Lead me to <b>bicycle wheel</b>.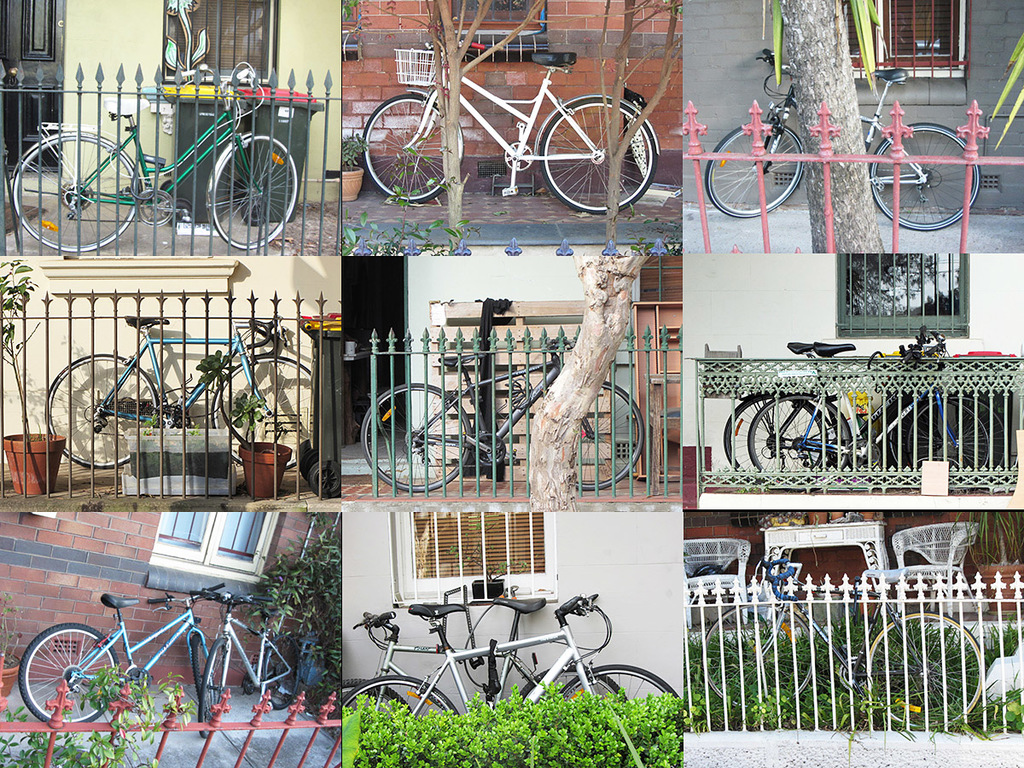
Lead to [x1=869, y1=121, x2=985, y2=230].
